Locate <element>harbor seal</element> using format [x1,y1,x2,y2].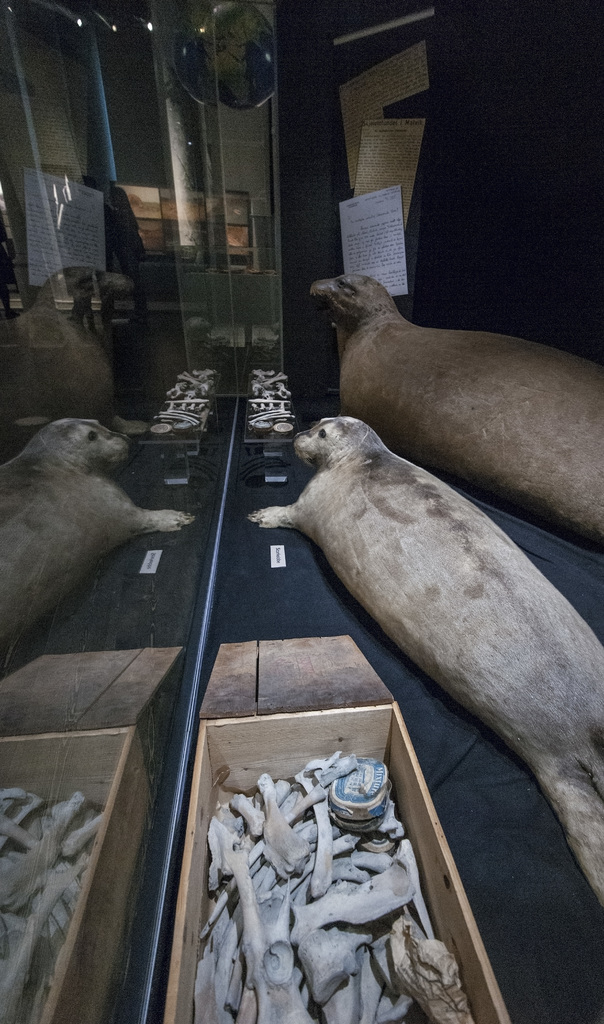
[246,413,603,906].
